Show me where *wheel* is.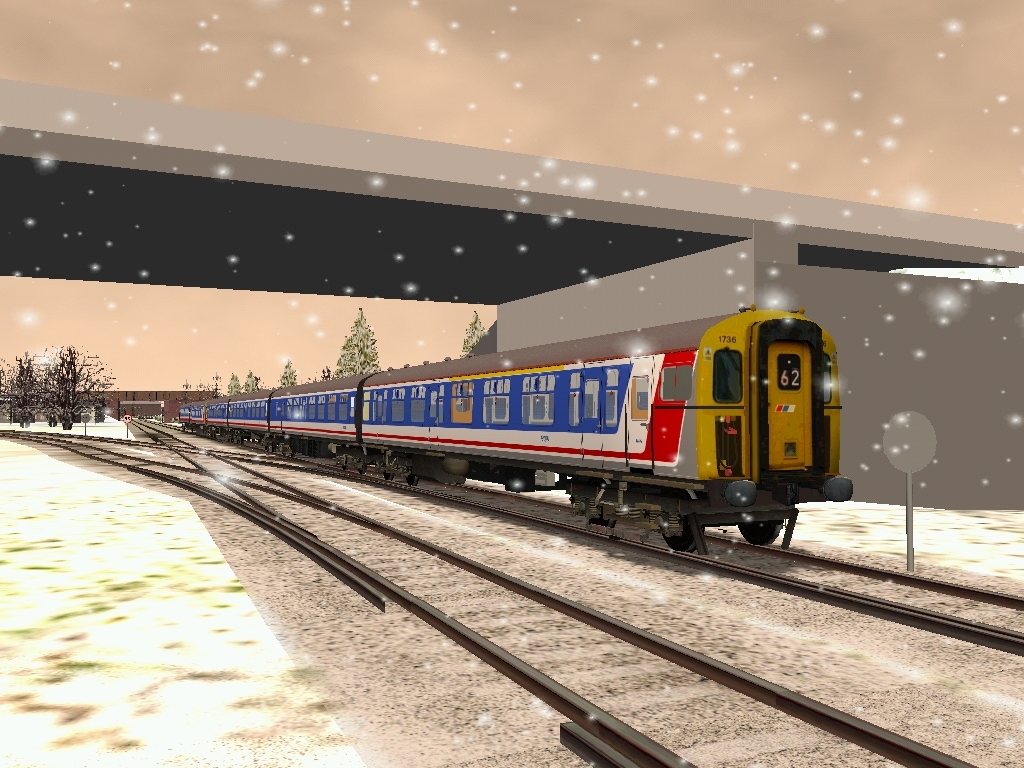
*wheel* is at [left=349, top=454, right=367, bottom=474].
